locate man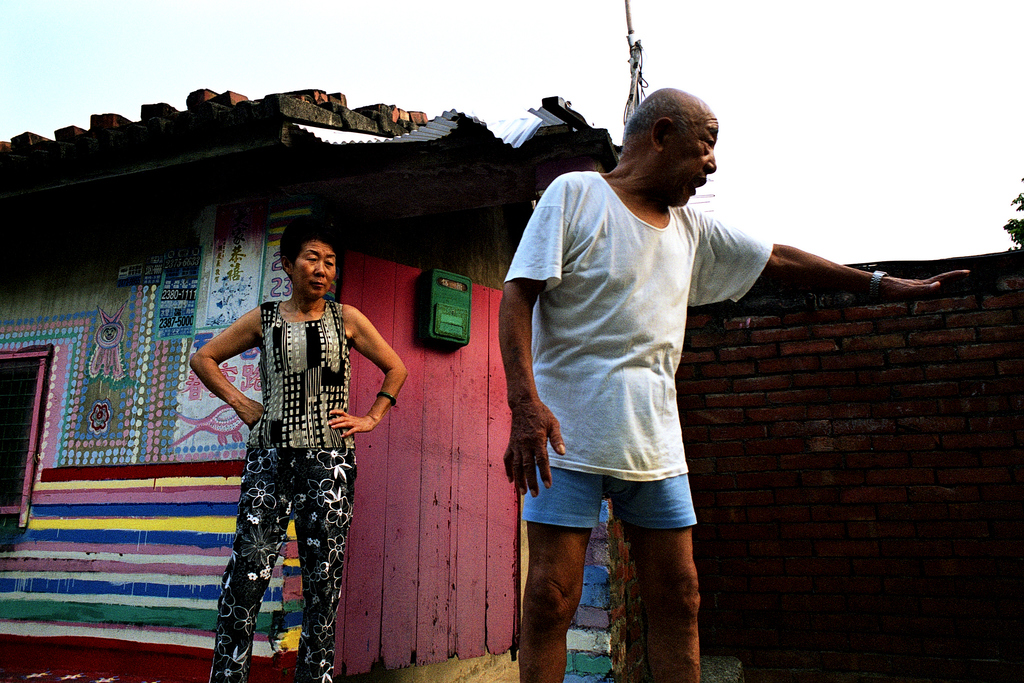
region(500, 87, 972, 682)
